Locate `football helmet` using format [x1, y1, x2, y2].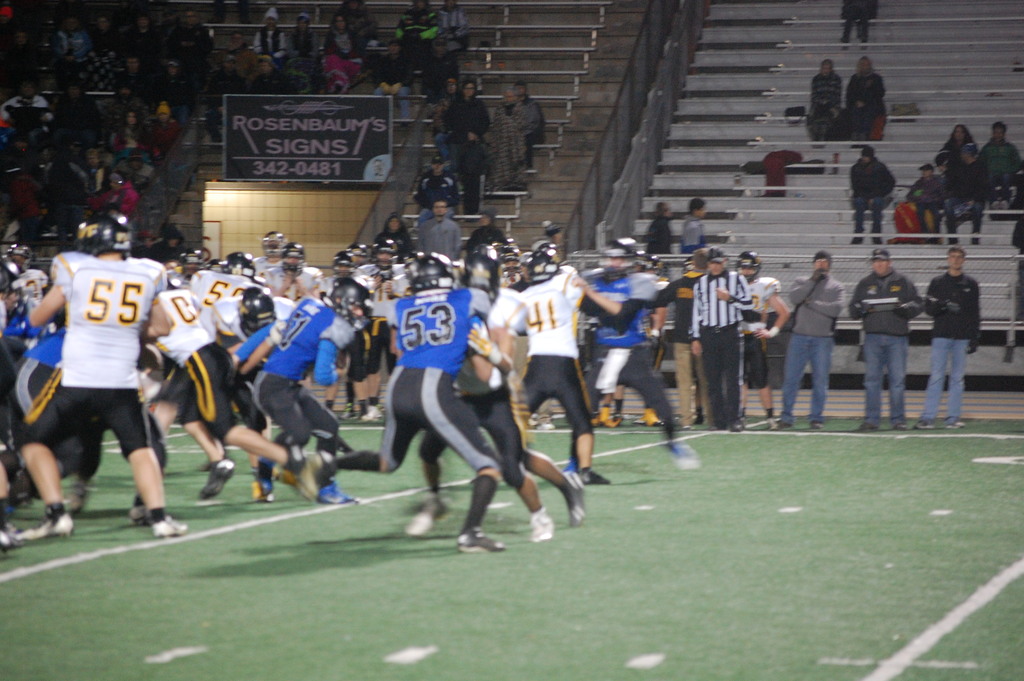
[262, 229, 282, 261].
